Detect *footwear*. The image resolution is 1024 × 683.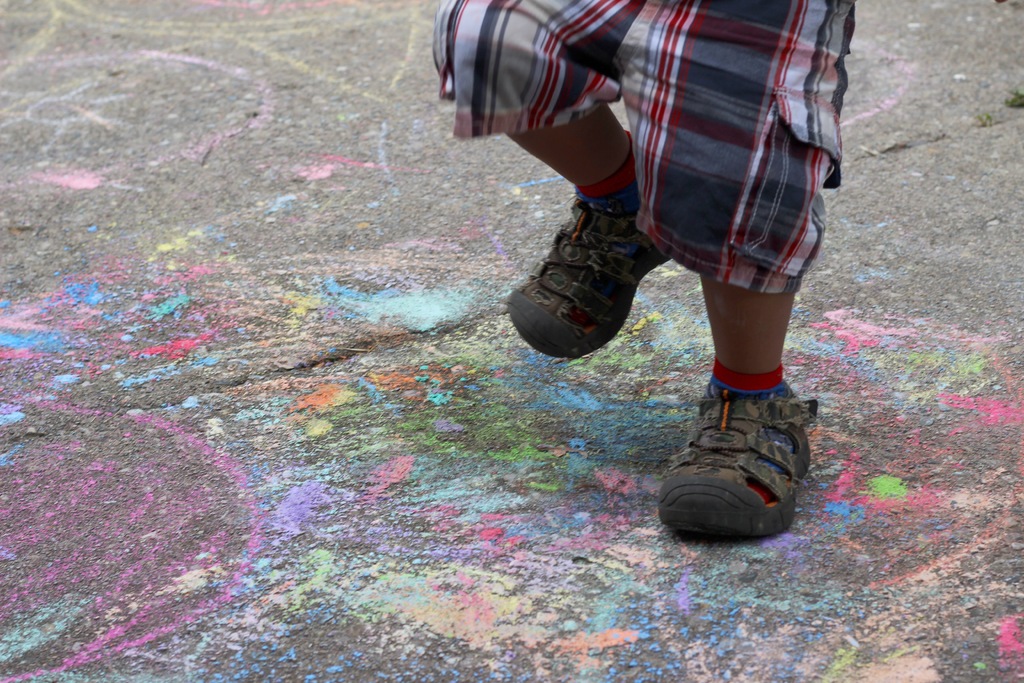
box(513, 196, 671, 361).
